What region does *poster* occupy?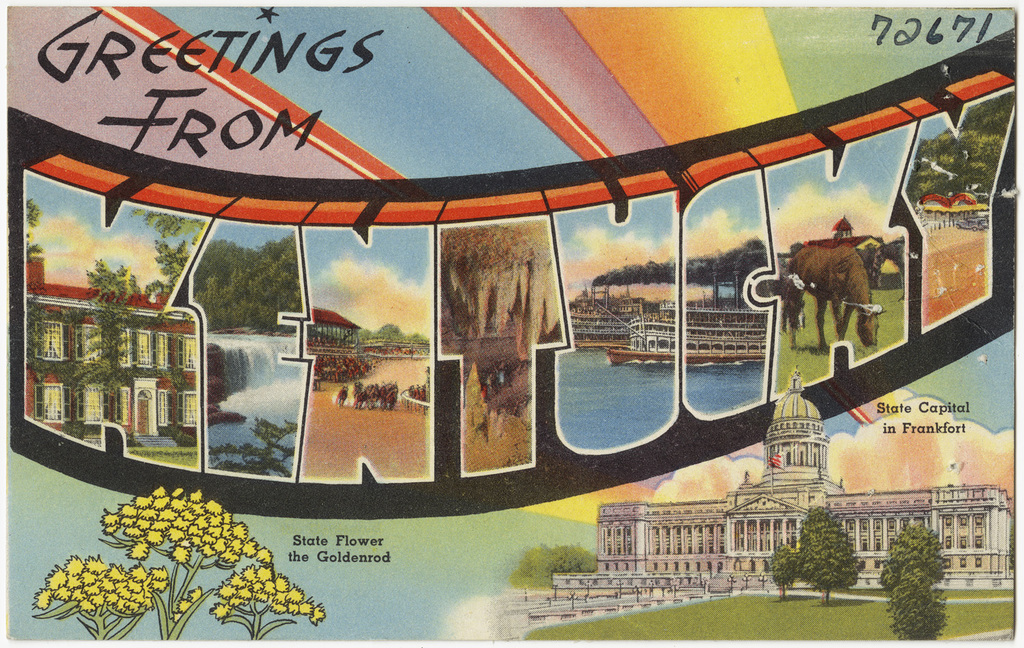
(x1=5, y1=6, x2=1017, y2=647).
